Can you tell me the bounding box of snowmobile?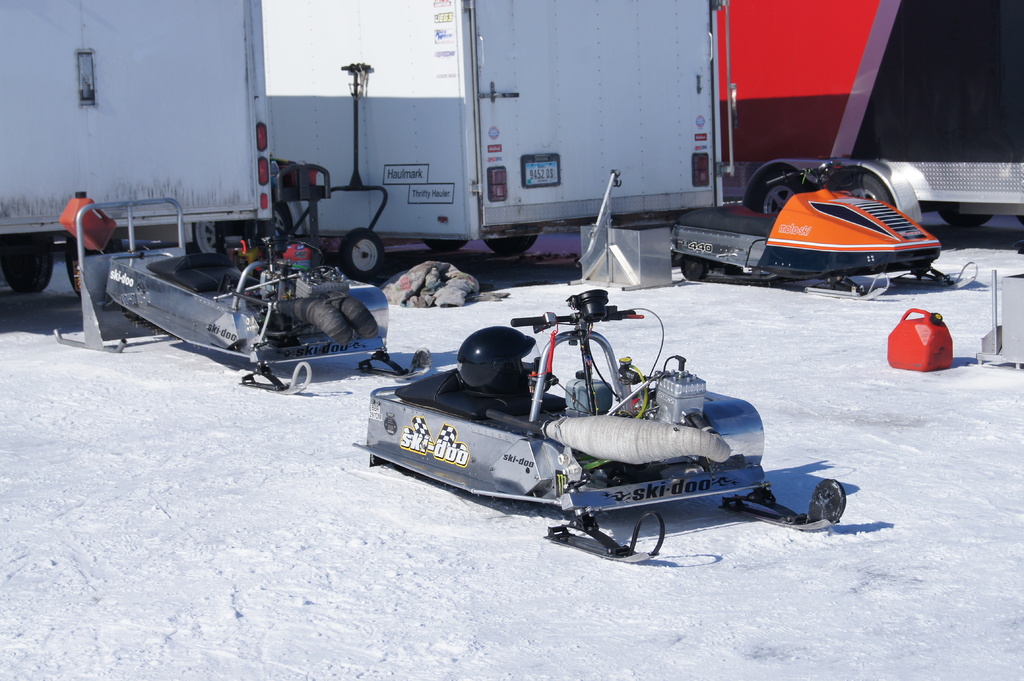
detection(349, 291, 845, 565).
